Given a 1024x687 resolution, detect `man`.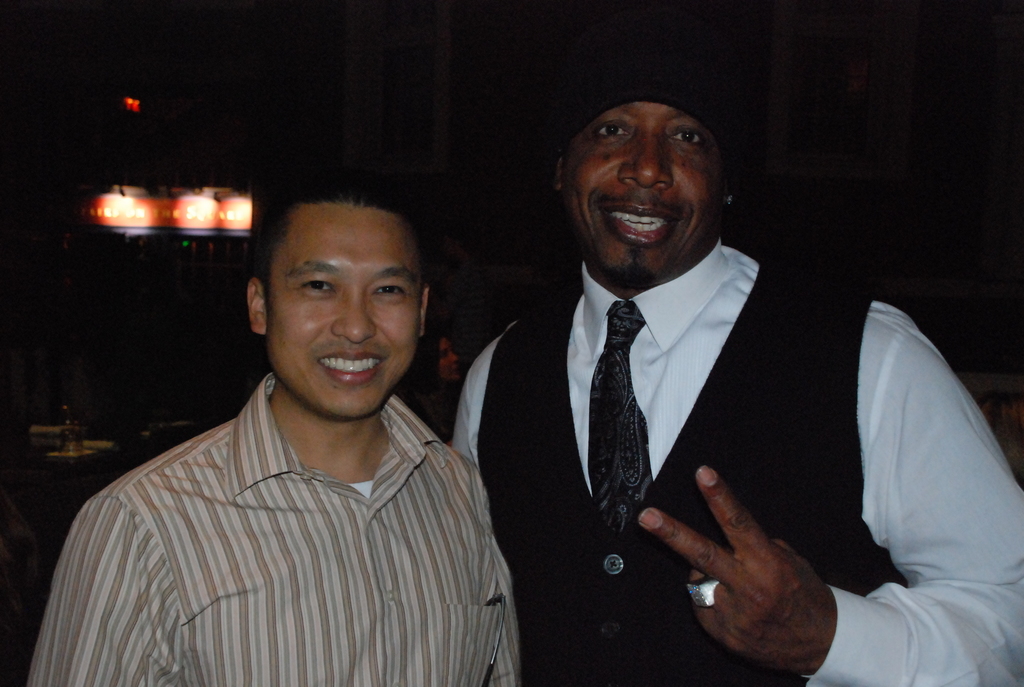
{"x1": 29, "y1": 170, "x2": 519, "y2": 686}.
